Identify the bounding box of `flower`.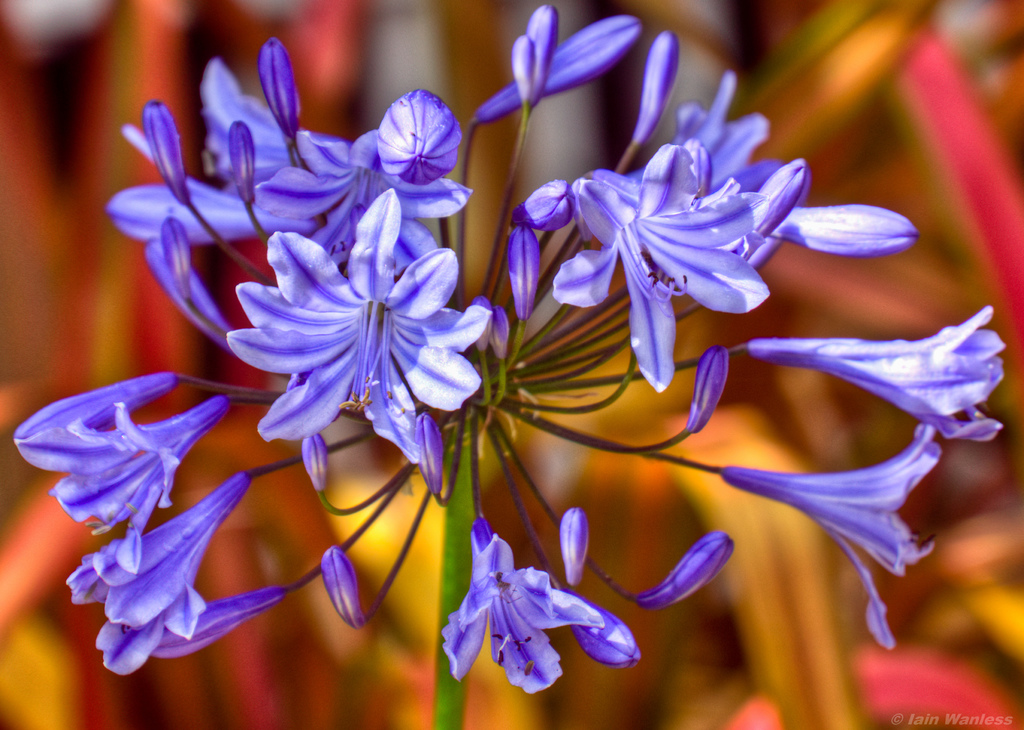
bbox=[715, 421, 945, 654].
